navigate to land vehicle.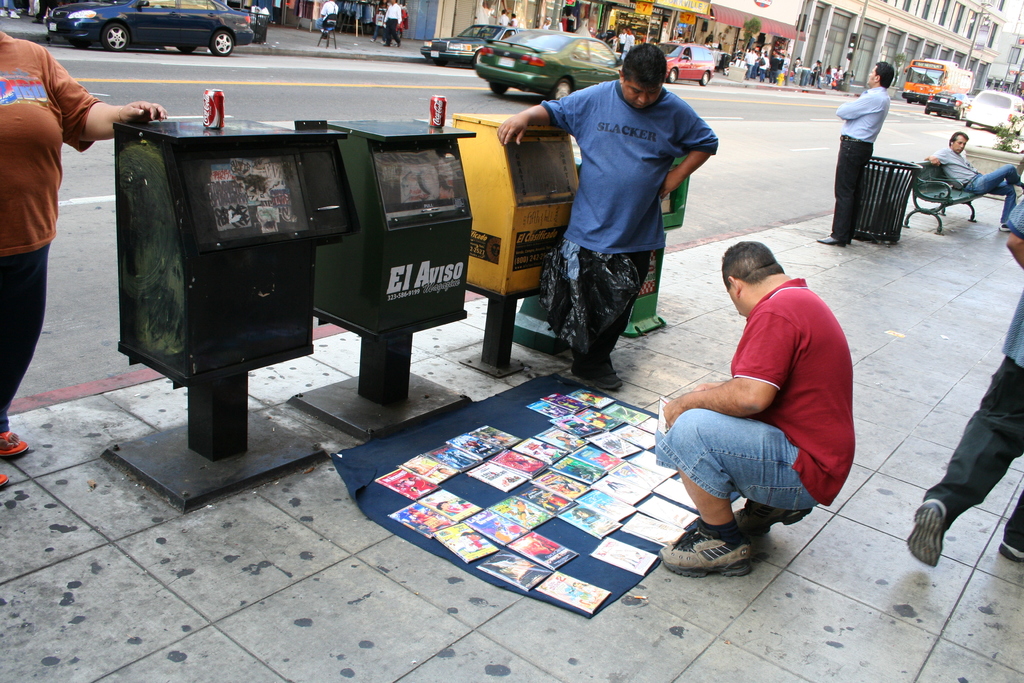
Navigation target: [left=967, top=87, right=986, bottom=101].
